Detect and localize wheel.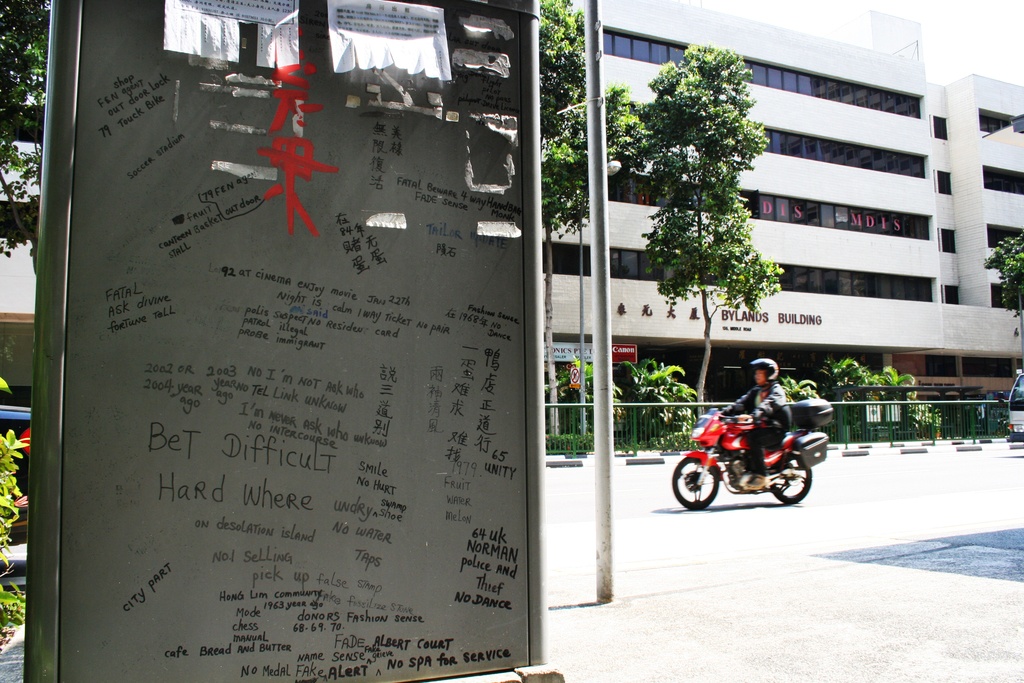
Localized at crop(774, 456, 815, 500).
